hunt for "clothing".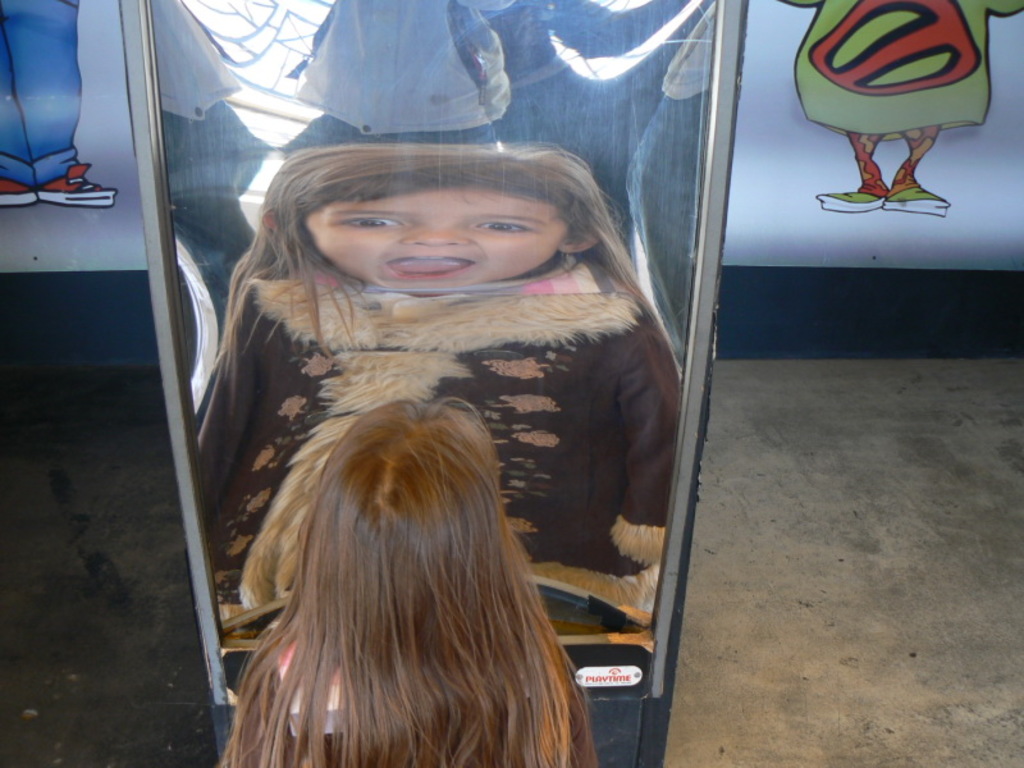
Hunted down at (left=769, top=0, right=1023, bottom=143).
